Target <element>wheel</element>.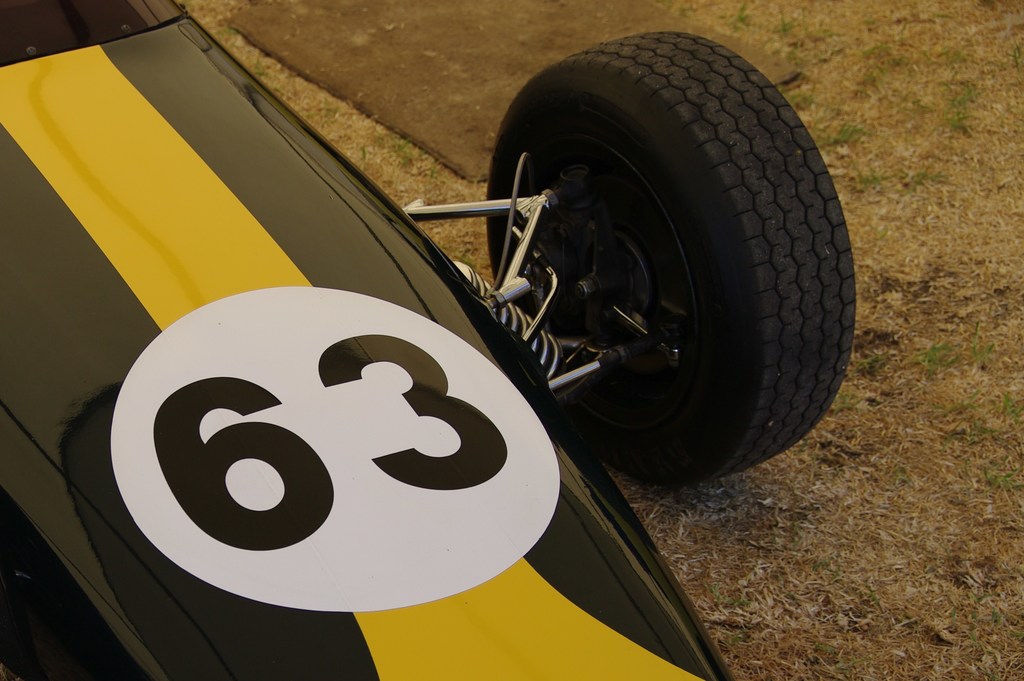
Target region: {"x1": 447, "y1": 38, "x2": 852, "y2": 479}.
